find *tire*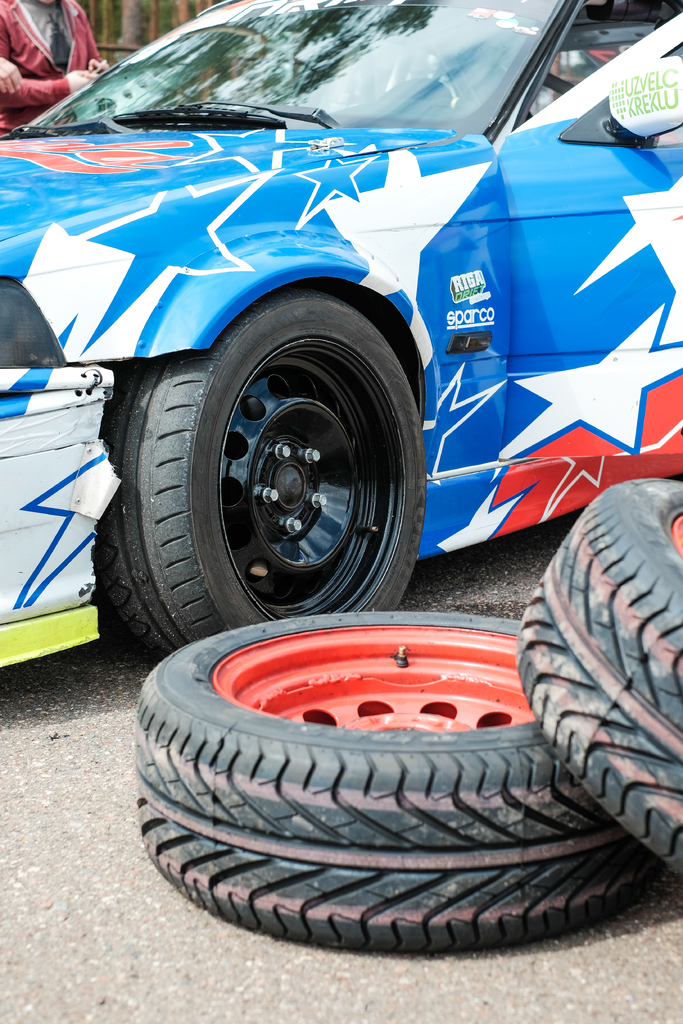
(105, 285, 427, 660)
